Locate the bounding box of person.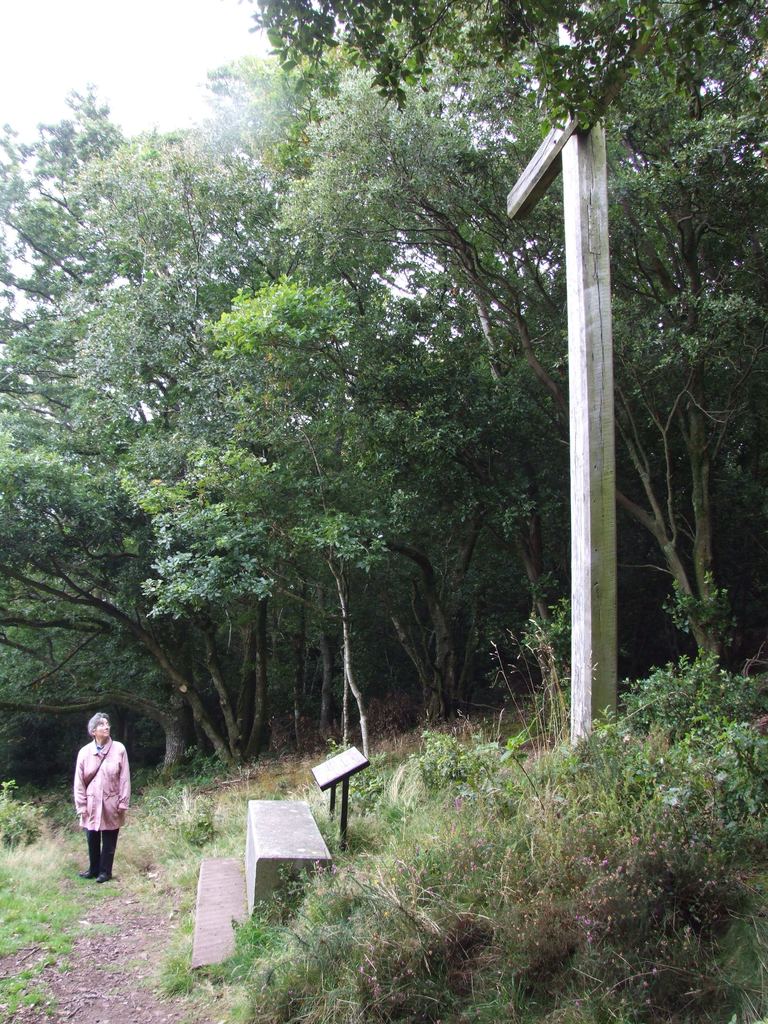
Bounding box: 63 710 127 884.
